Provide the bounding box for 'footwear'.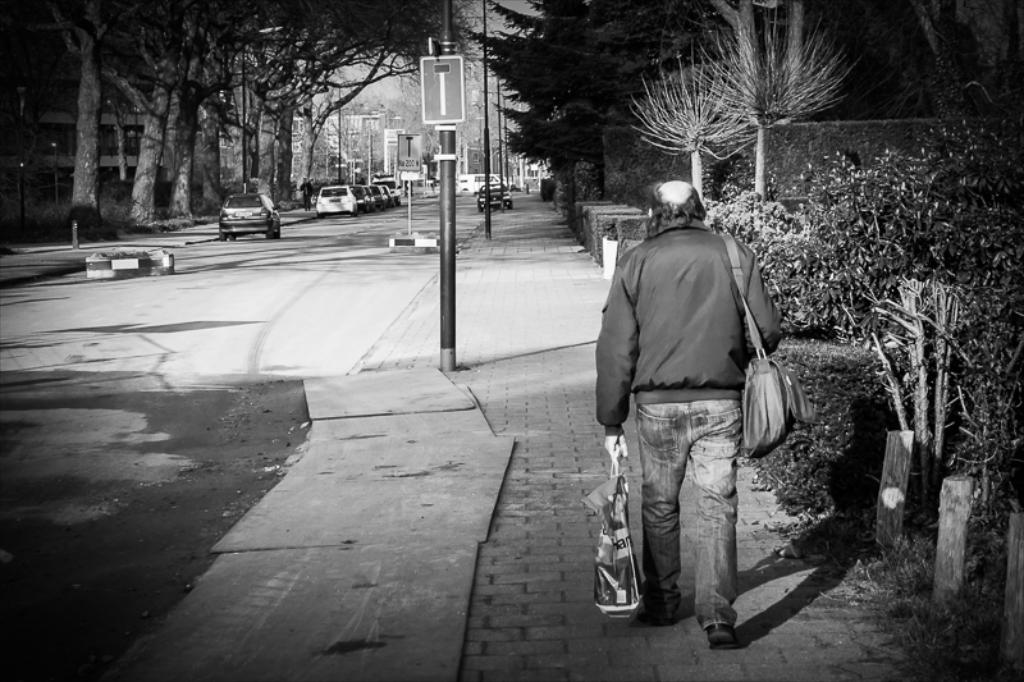
Rect(703, 613, 751, 649).
